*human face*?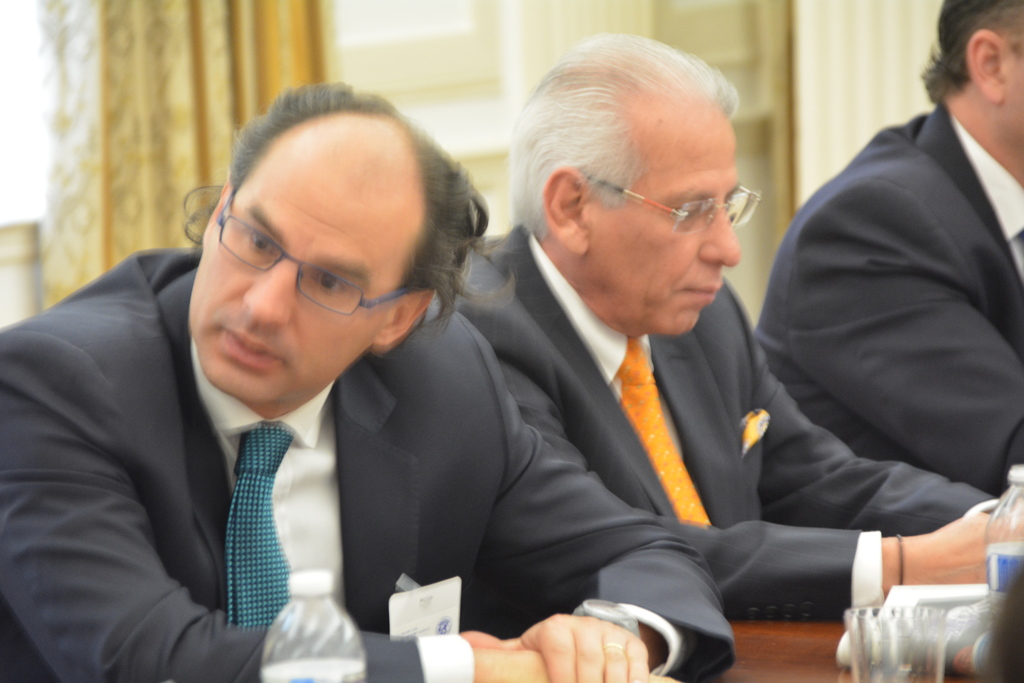
pyautogui.locateOnScreen(201, 126, 391, 379)
